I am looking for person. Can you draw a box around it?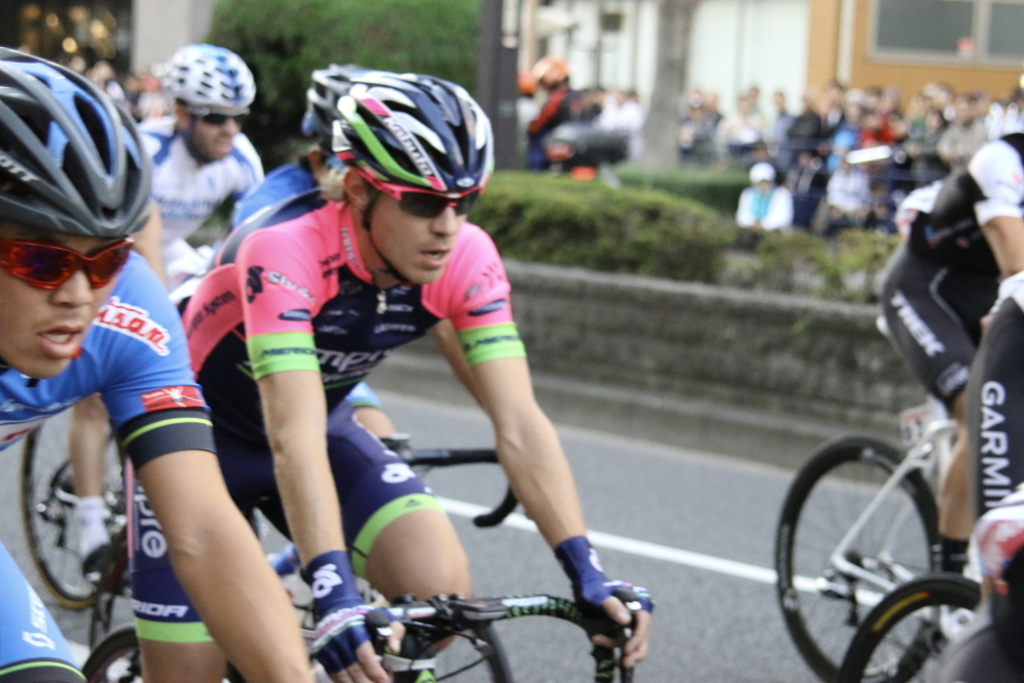
Sure, the bounding box is pyautogui.locateOnScreen(140, 102, 620, 682).
